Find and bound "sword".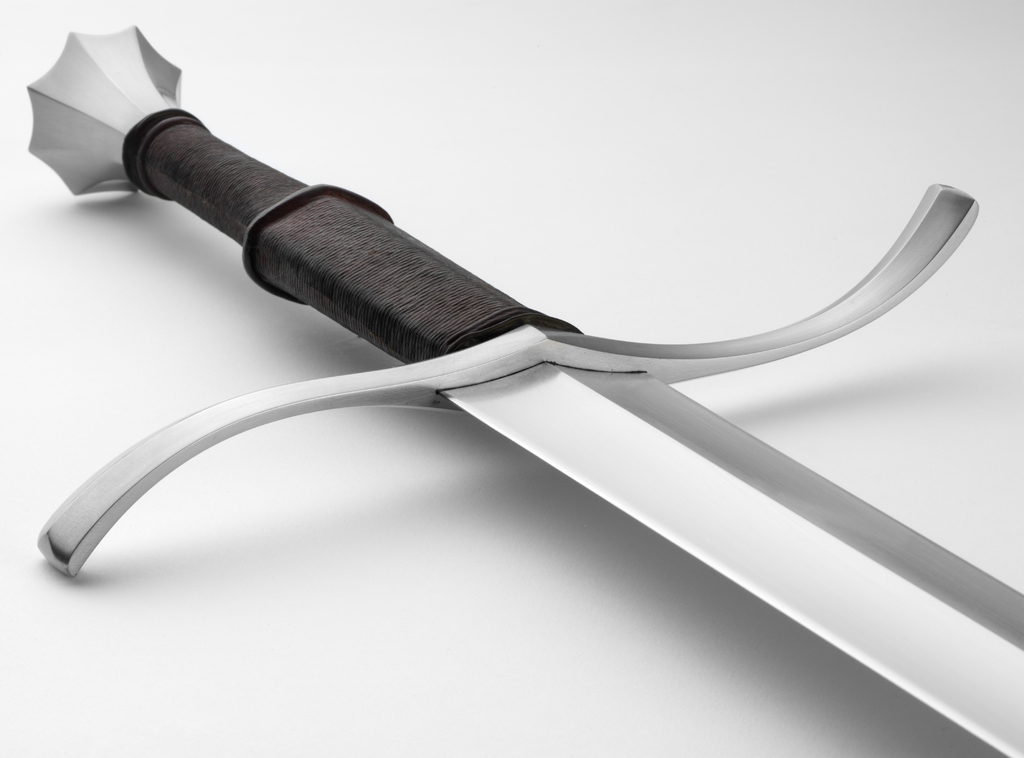
Bound: BBox(28, 24, 1023, 757).
